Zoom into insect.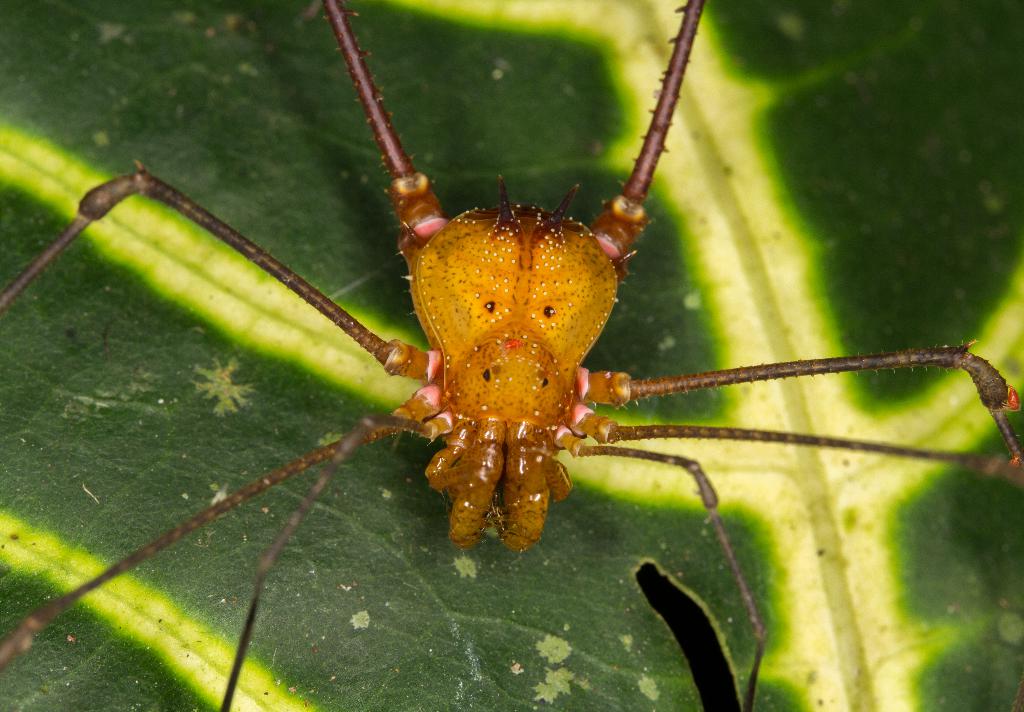
Zoom target: select_region(0, 0, 1023, 711).
